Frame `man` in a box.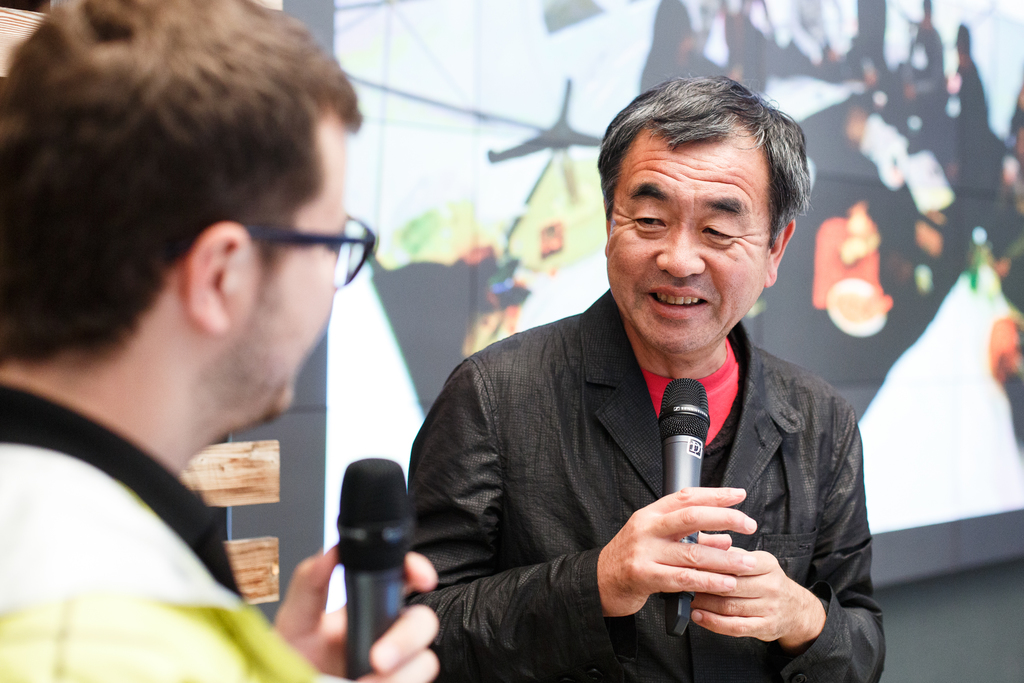
{"left": 405, "top": 76, "right": 885, "bottom": 682}.
